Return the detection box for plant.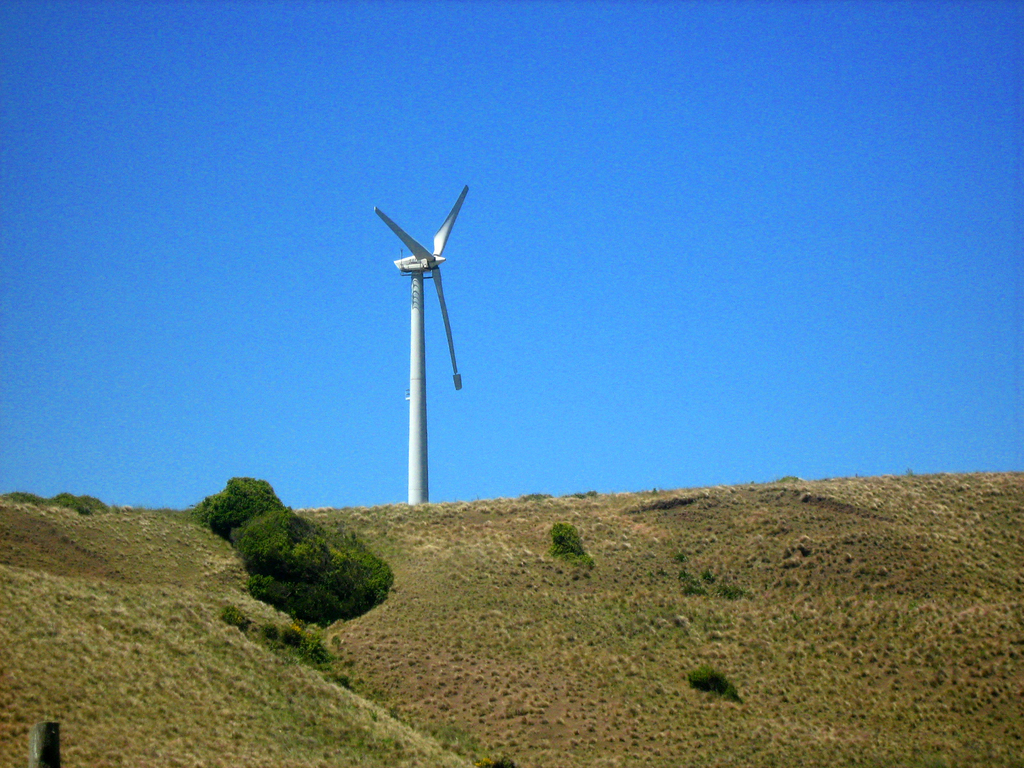
select_region(680, 662, 747, 707).
